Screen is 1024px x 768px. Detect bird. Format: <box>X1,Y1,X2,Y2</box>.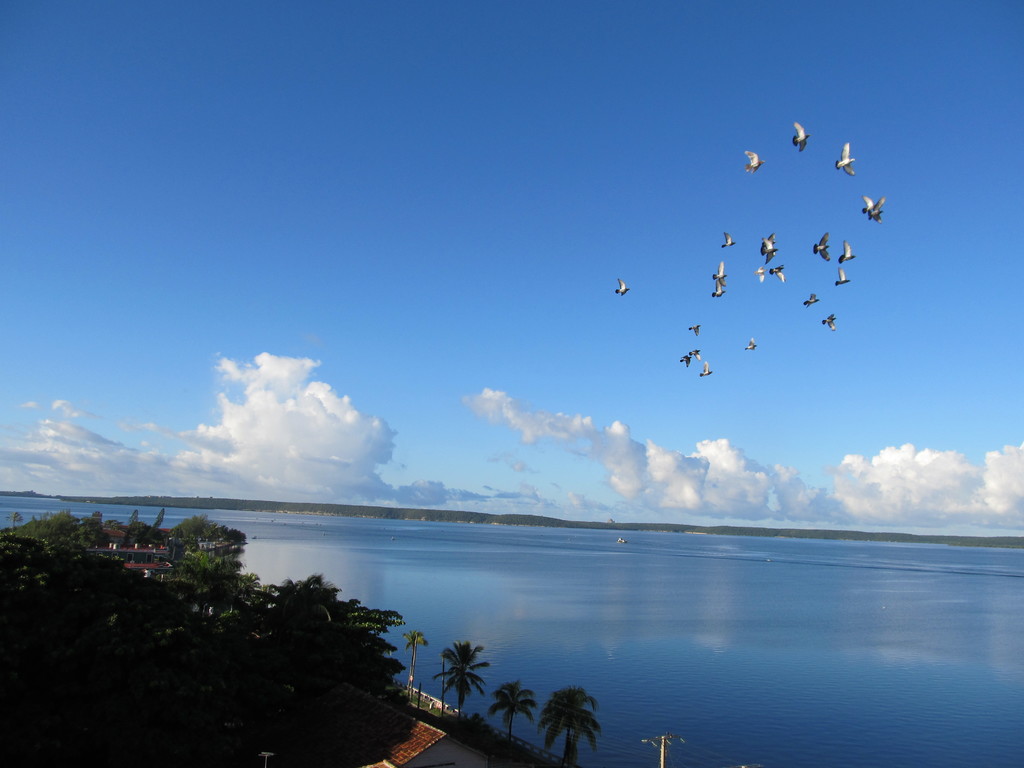
<box>757,239,782,260</box>.
